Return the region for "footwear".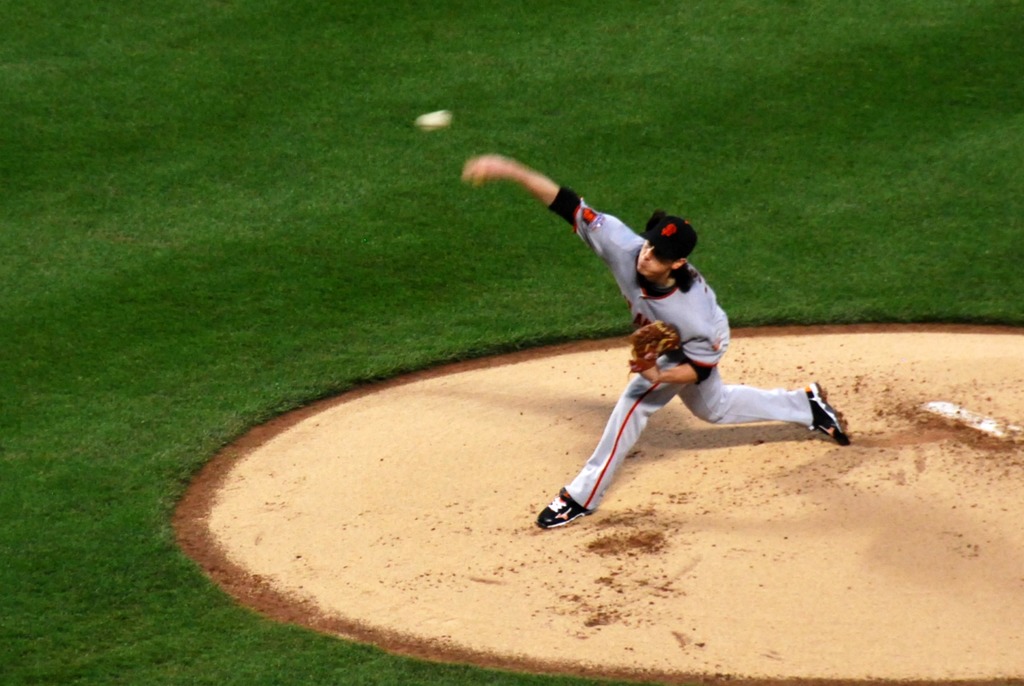
x1=796, y1=379, x2=859, y2=448.
